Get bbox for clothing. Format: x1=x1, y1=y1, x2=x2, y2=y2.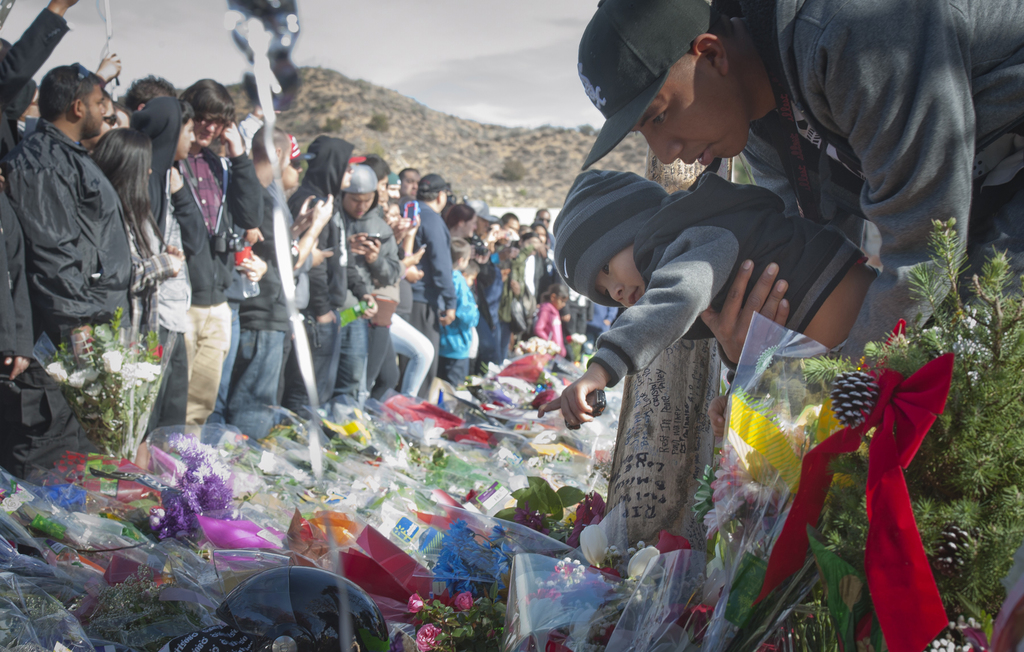
x1=538, y1=302, x2=563, y2=345.
